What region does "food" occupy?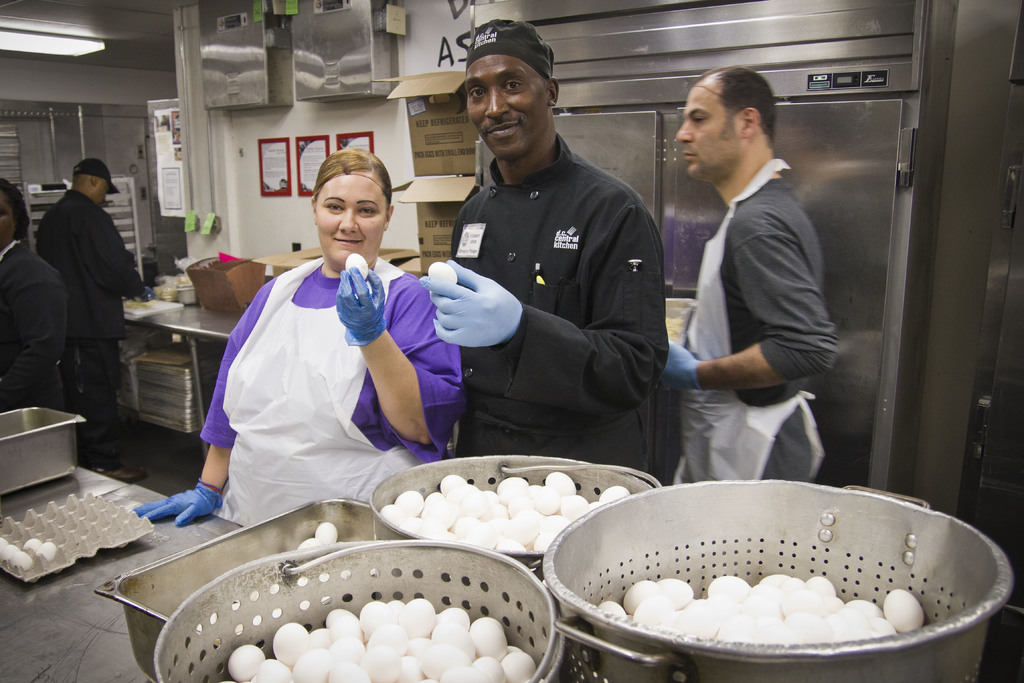
rect(0, 535, 9, 552).
